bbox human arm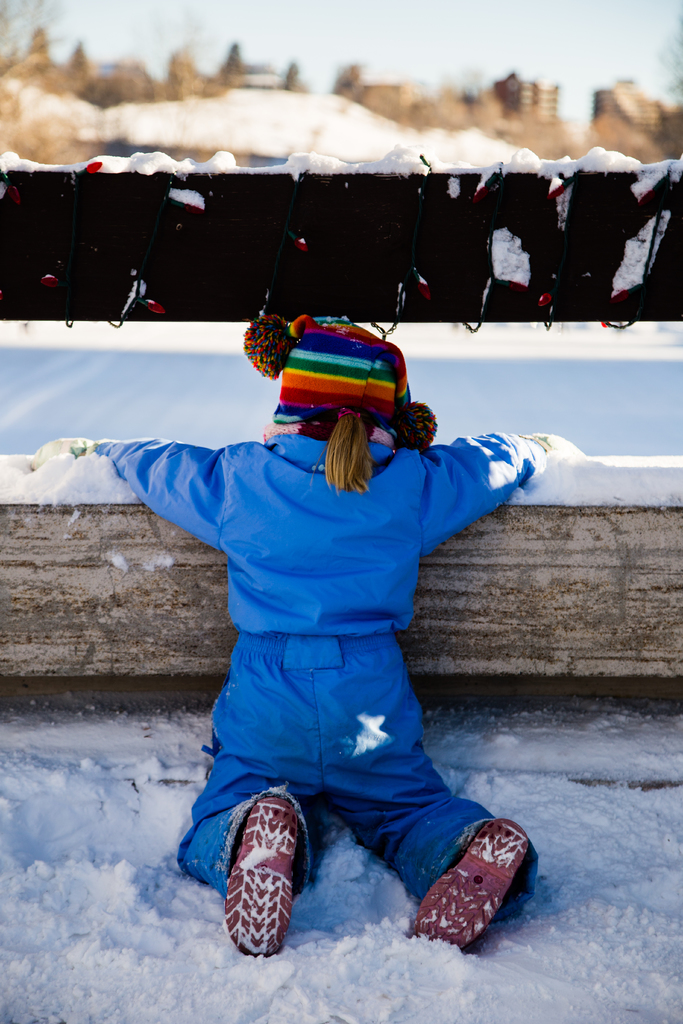
bbox=[70, 403, 245, 563]
